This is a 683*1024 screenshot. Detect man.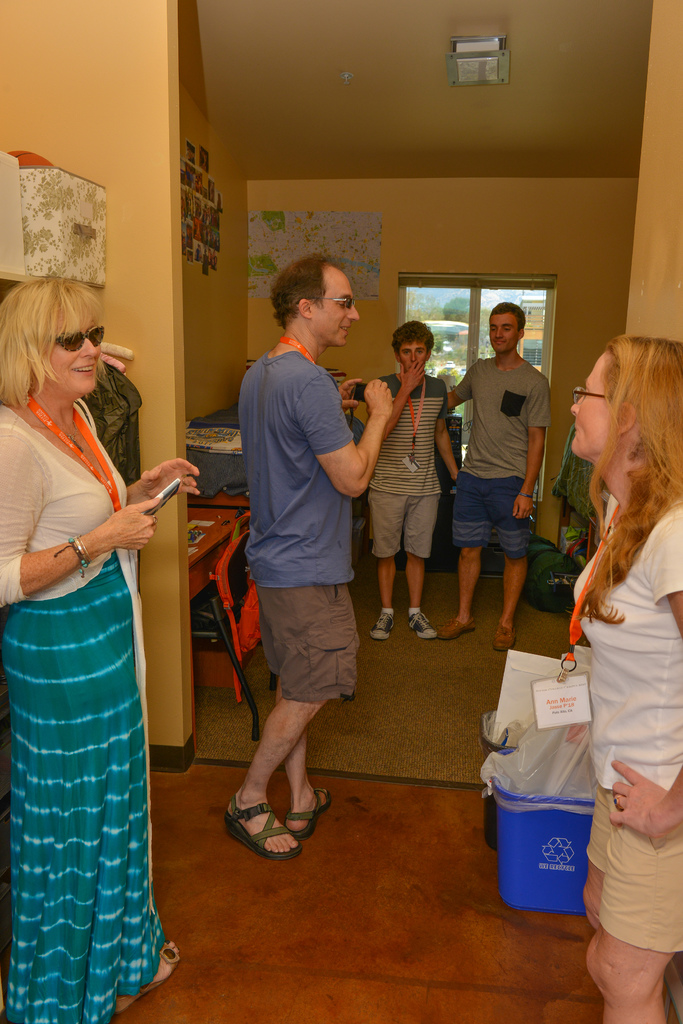
detection(227, 211, 382, 911).
